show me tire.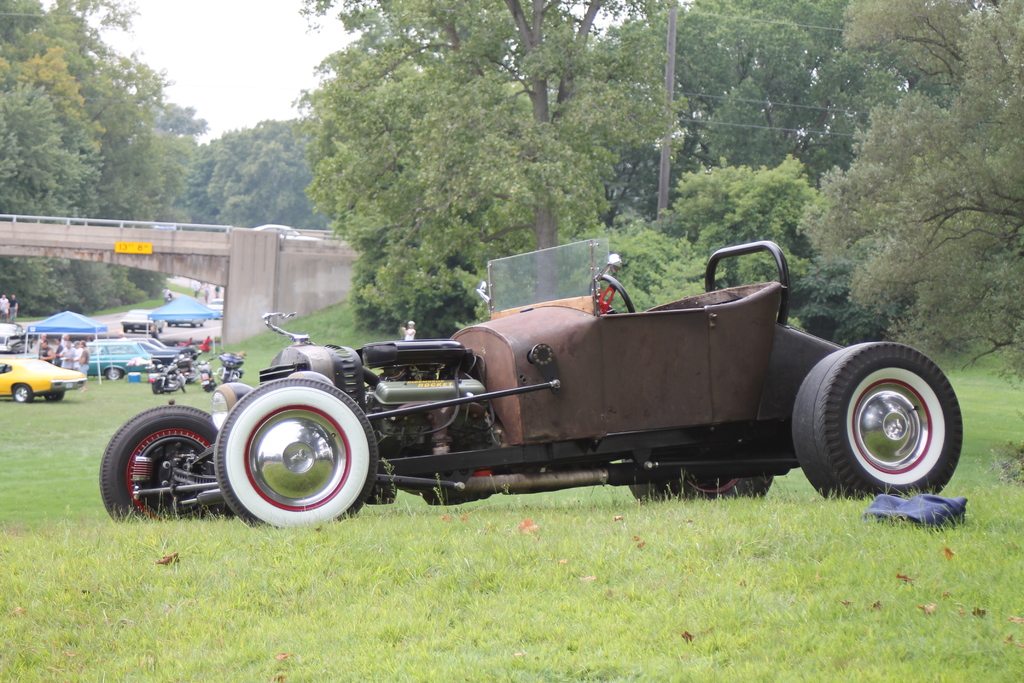
tire is here: rect(13, 384, 32, 404).
